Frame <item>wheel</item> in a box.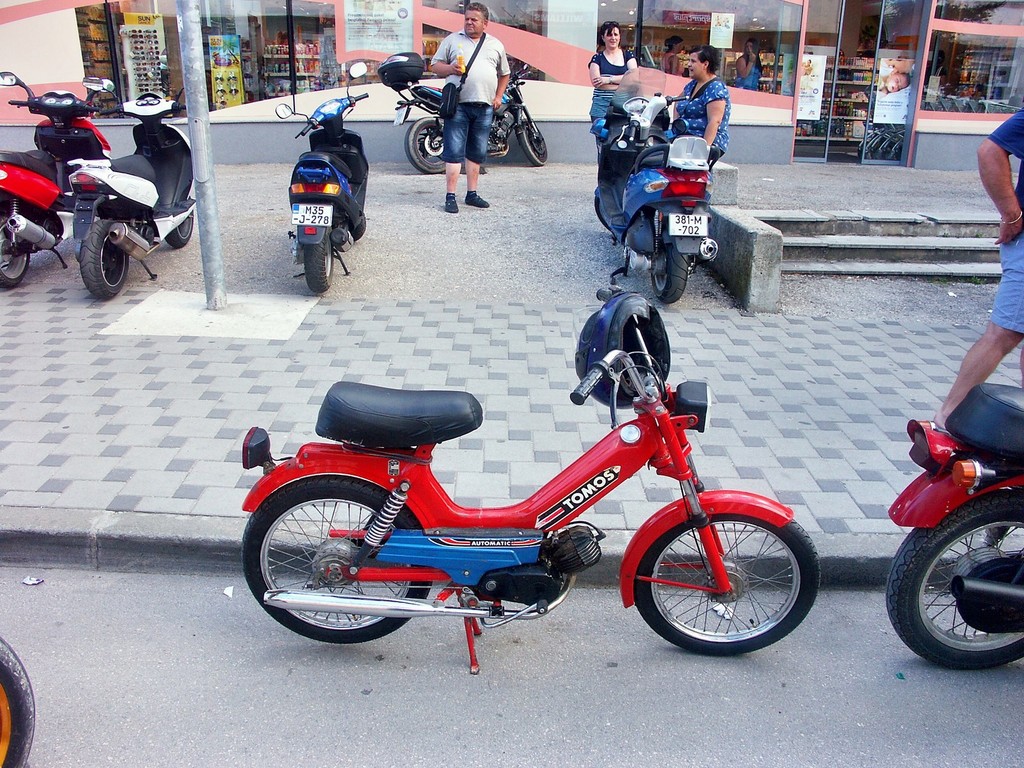
0,637,35,767.
